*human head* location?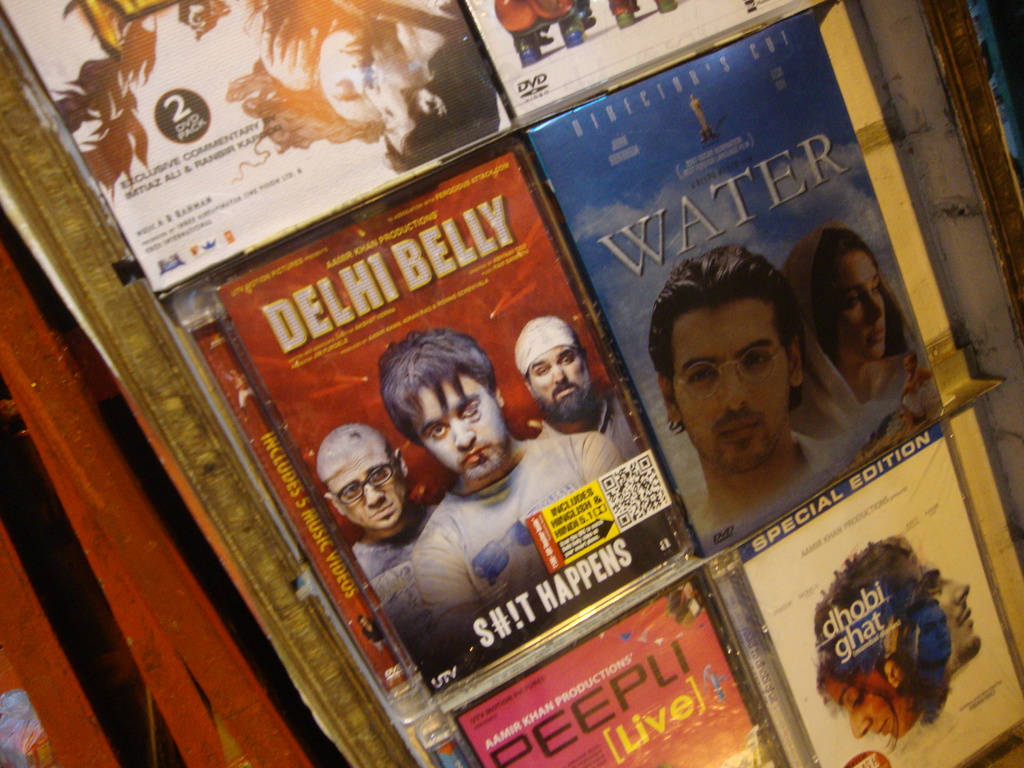
x1=779, y1=222, x2=887, y2=360
